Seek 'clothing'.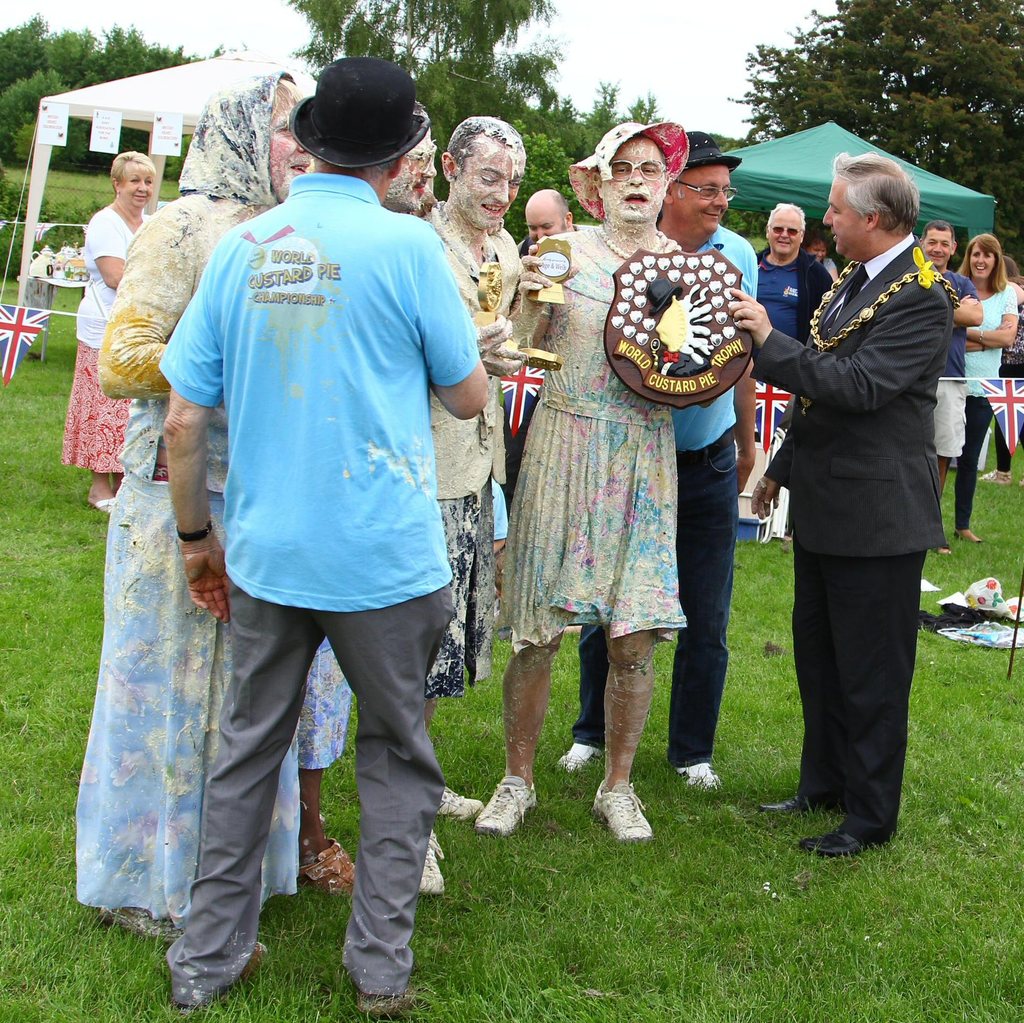
l=300, t=632, r=352, b=775.
